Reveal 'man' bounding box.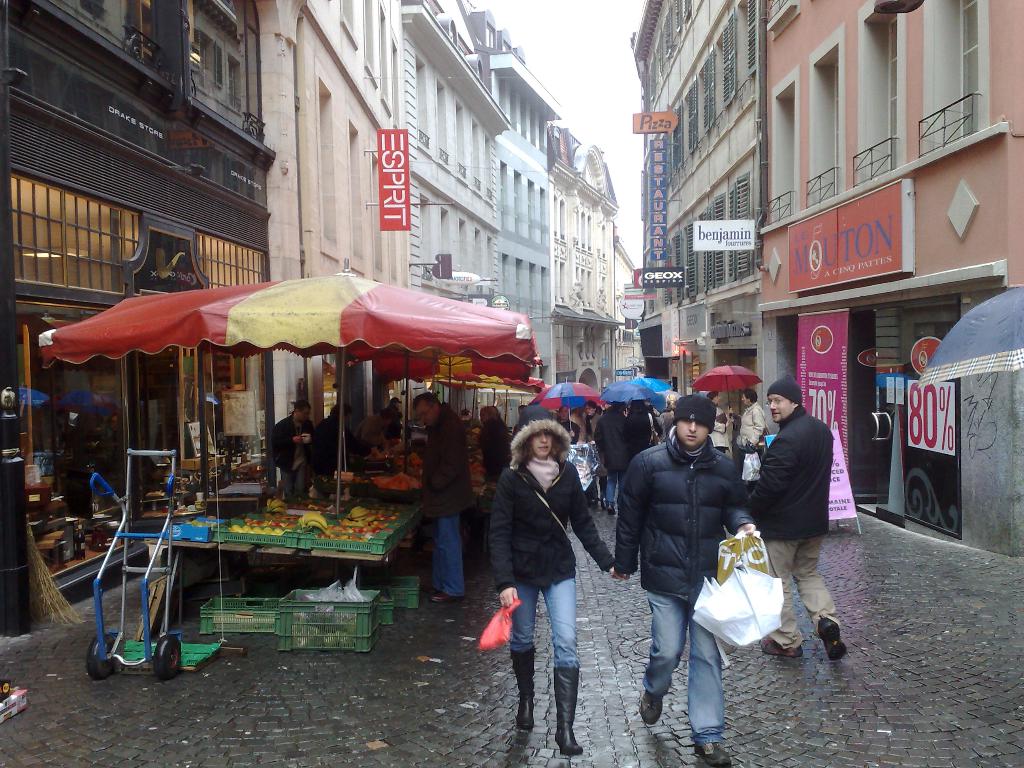
Revealed: box=[274, 403, 314, 495].
